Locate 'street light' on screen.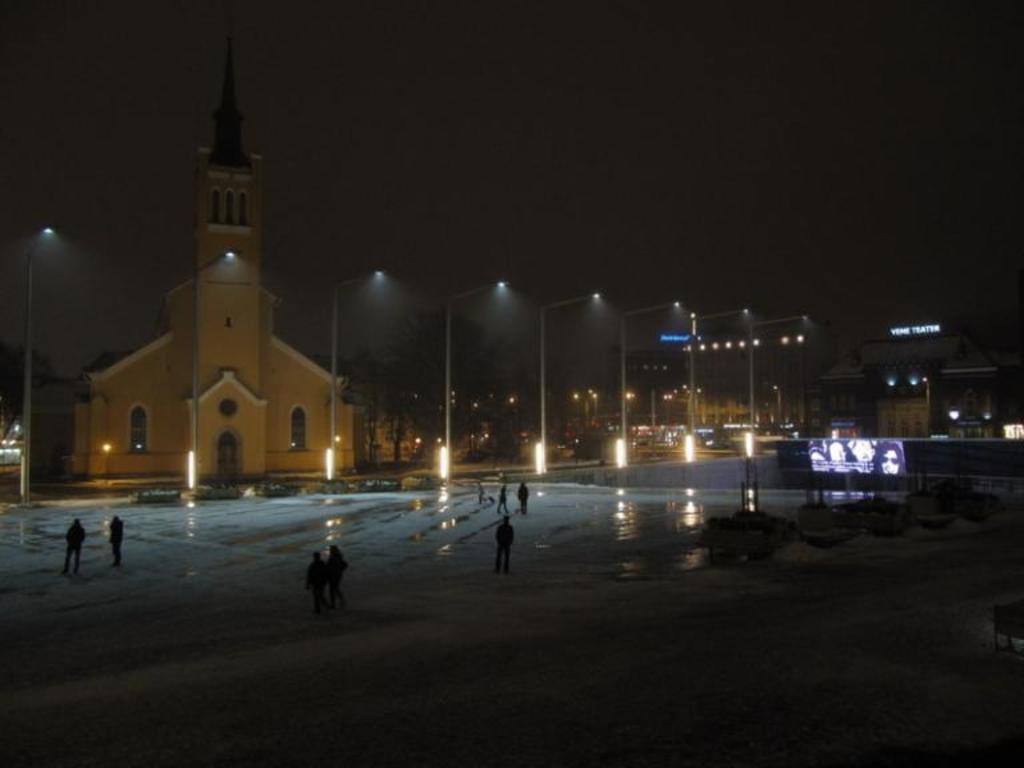
On screen at crop(185, 248, 240, 497).
